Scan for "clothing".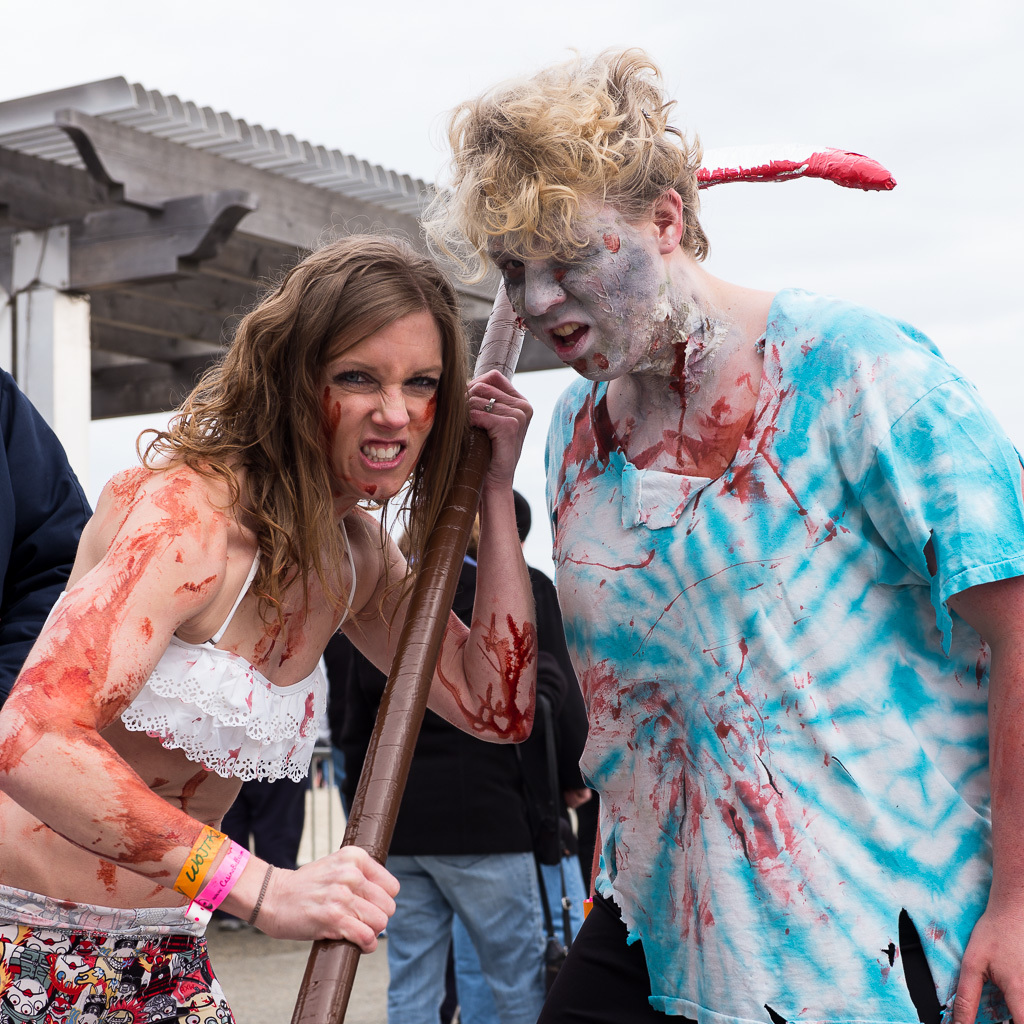
Scan result: 0 363 95 712.
